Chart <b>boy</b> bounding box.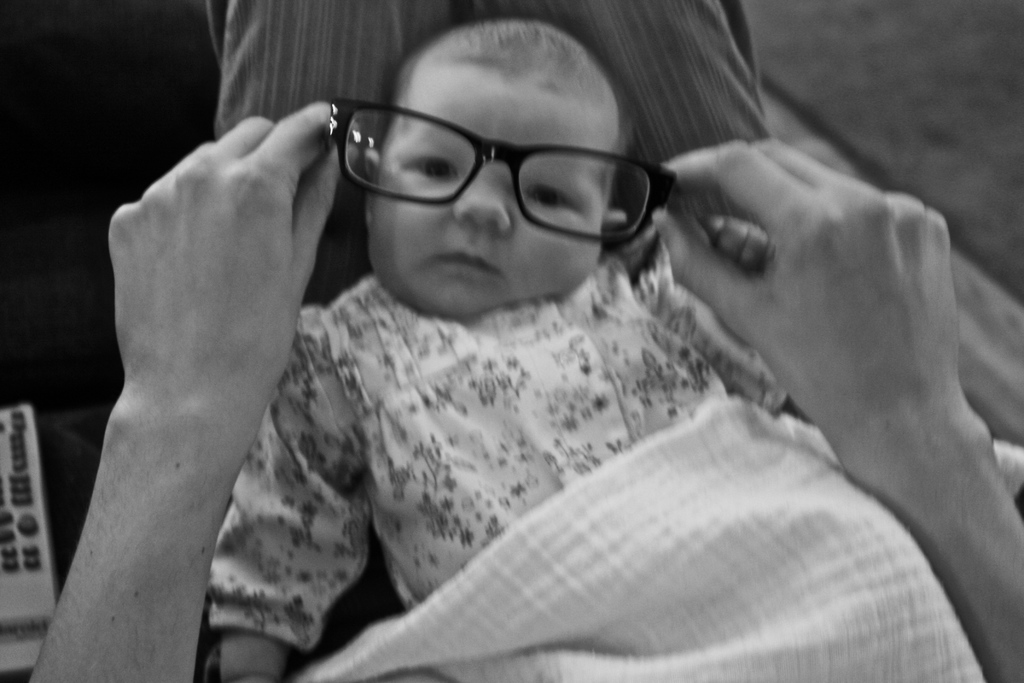
Charted: region(204, 17, 1023, 682).
